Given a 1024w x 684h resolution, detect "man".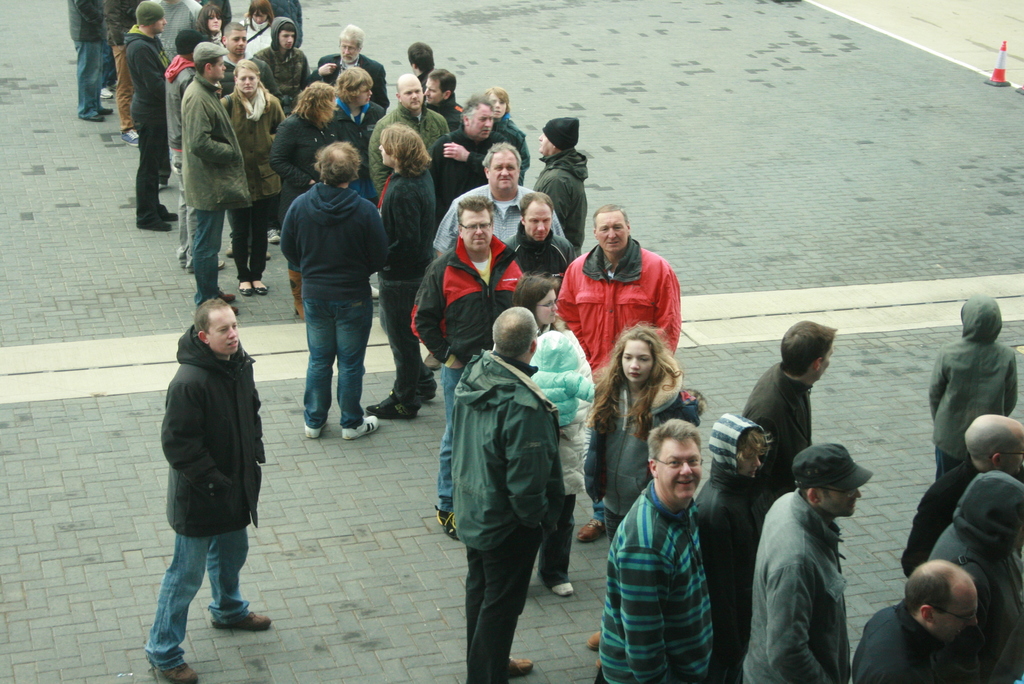
Rect(412, 193, 523, 540).
